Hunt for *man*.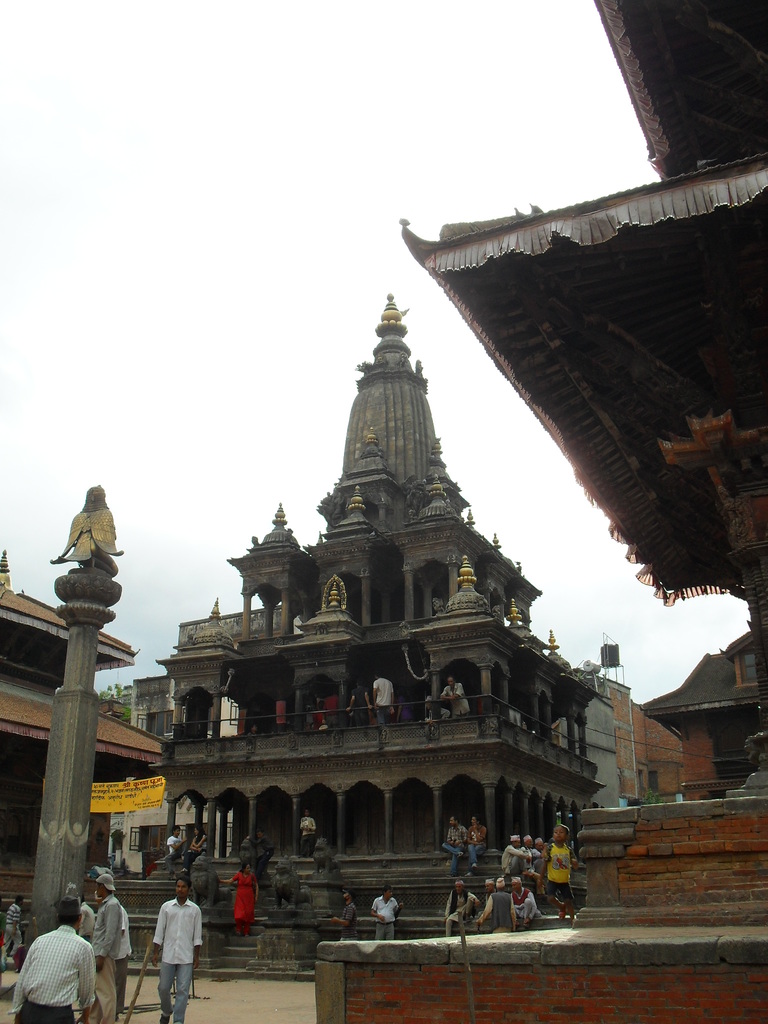
Hunted down at BBox(442, 879, 477, 938).
